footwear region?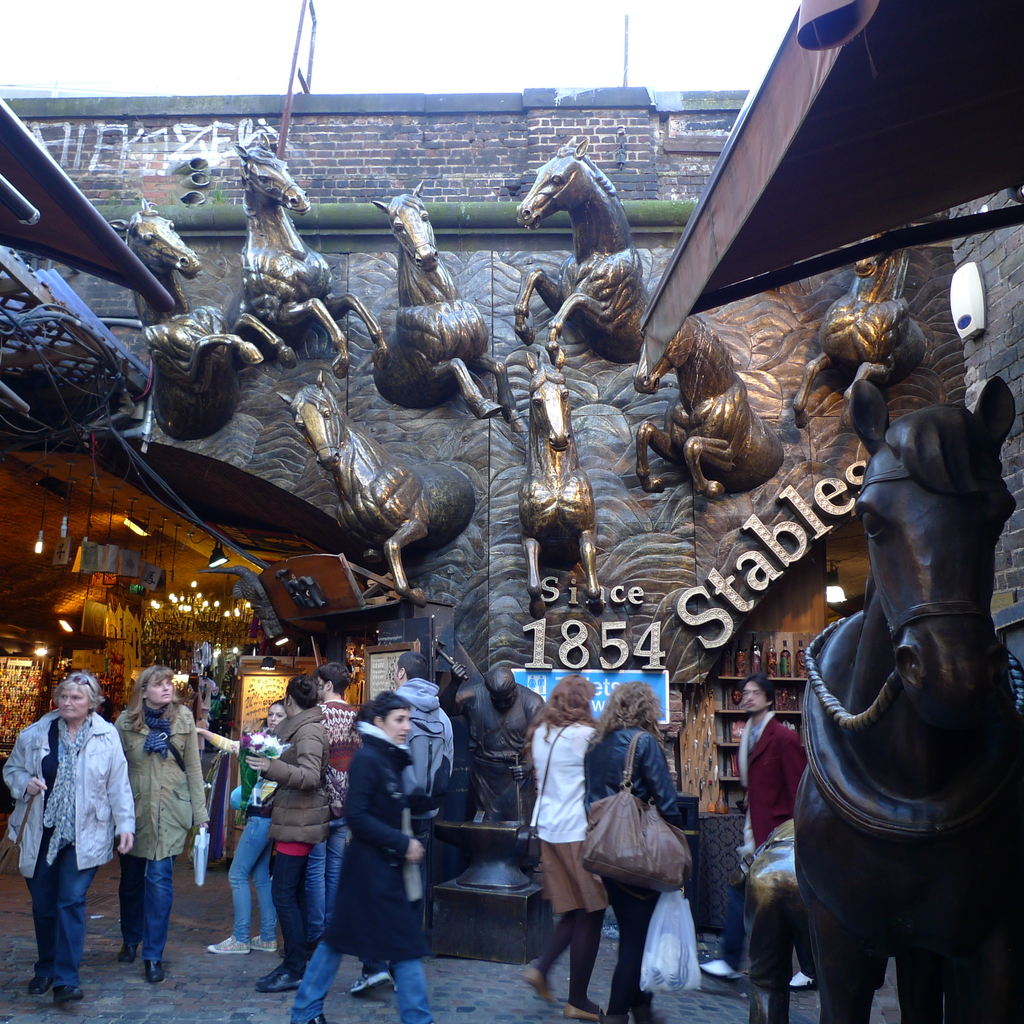
box=[344, 970, 397, 998]
